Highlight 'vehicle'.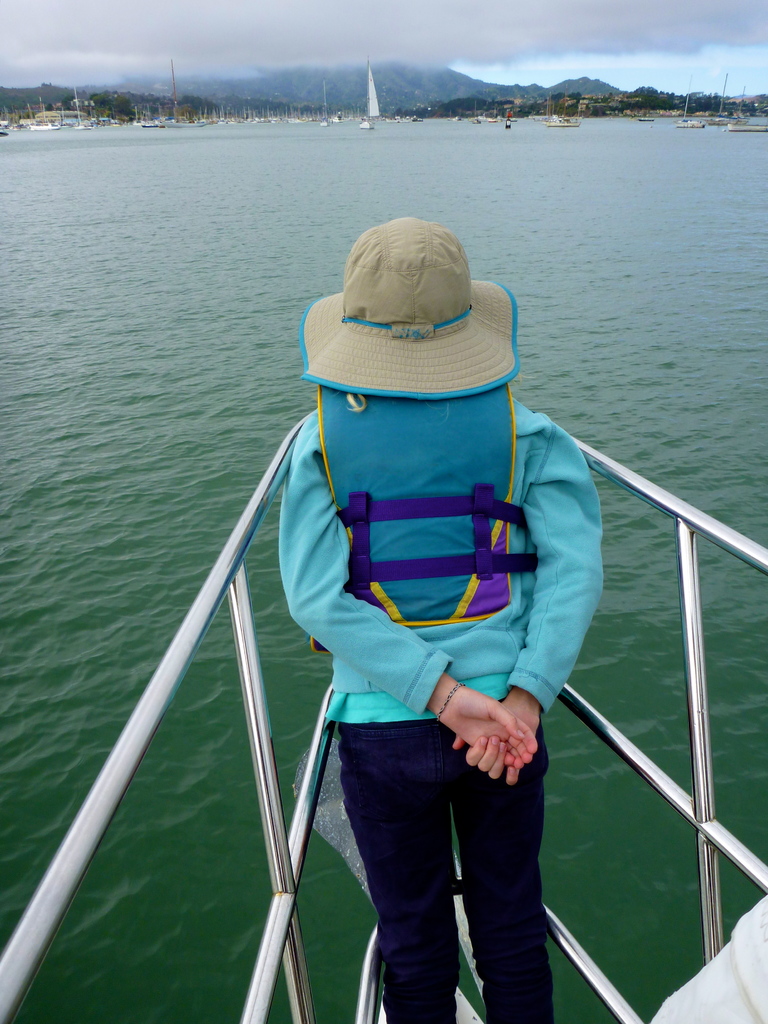
Highlighted region: rect(0, 203, 767, 1023).
